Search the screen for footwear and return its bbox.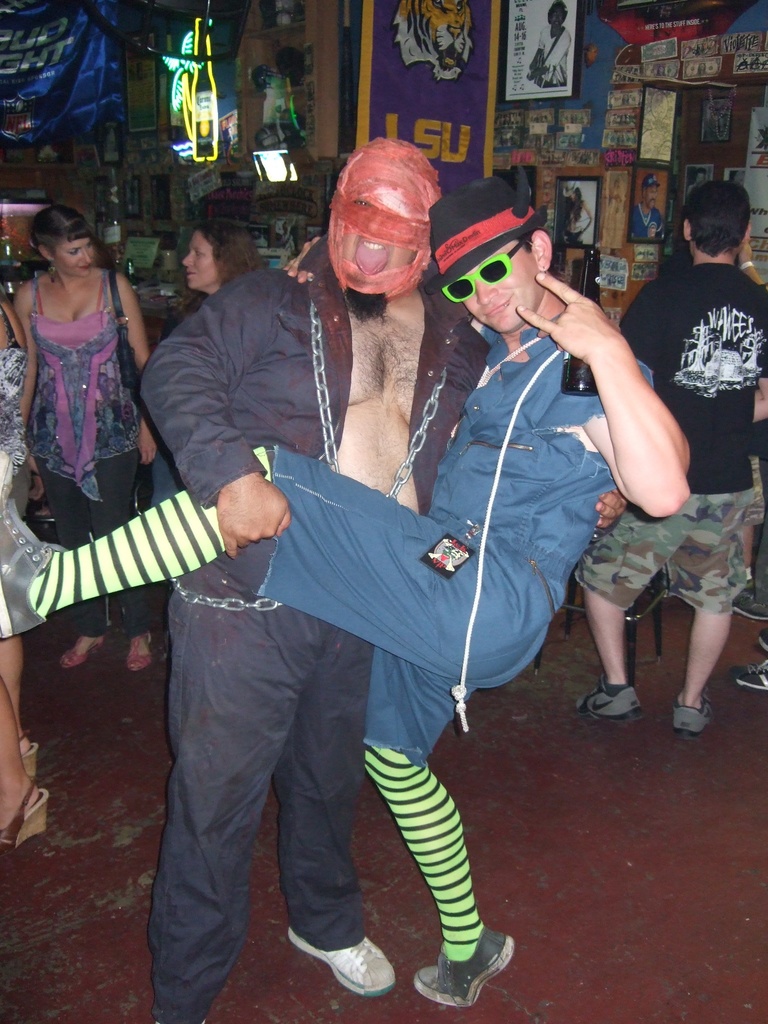
Found: (758, 623, 767, 655).
